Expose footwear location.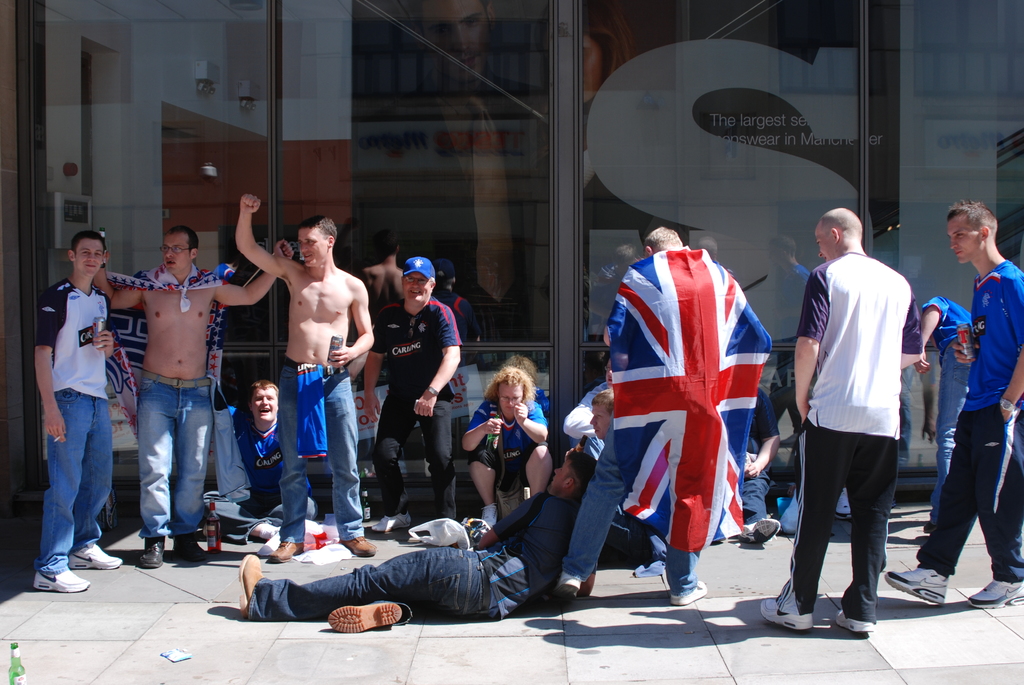
Exposed at detection(553, 571, 583, 603).
